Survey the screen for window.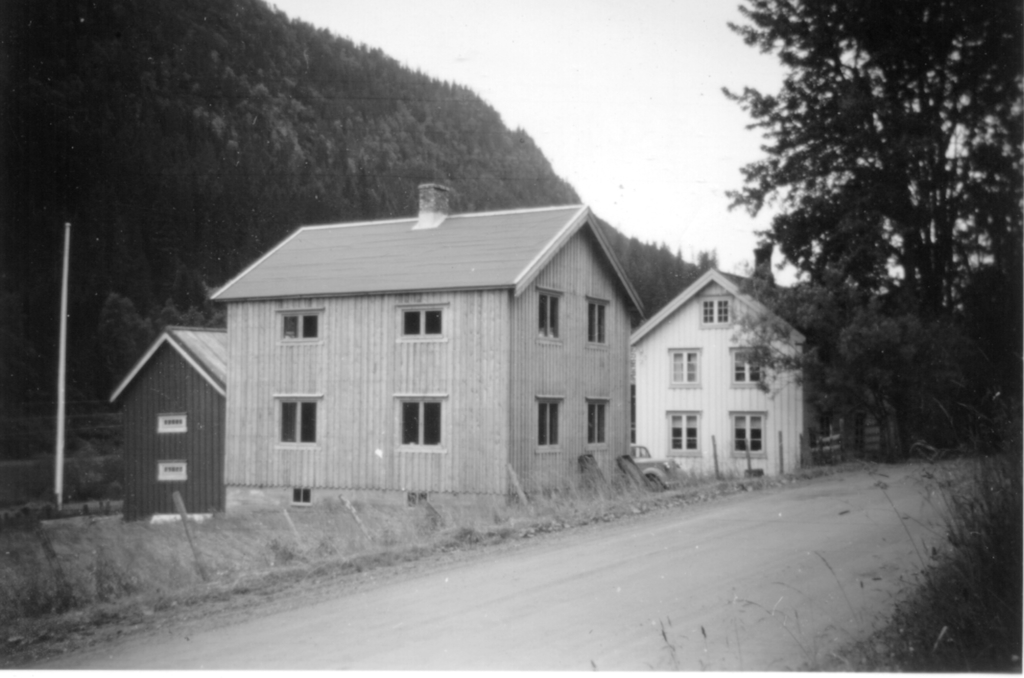
Survey found: {"x1": 534, "y1": 286, "x2": 564, "y2": 345}.
